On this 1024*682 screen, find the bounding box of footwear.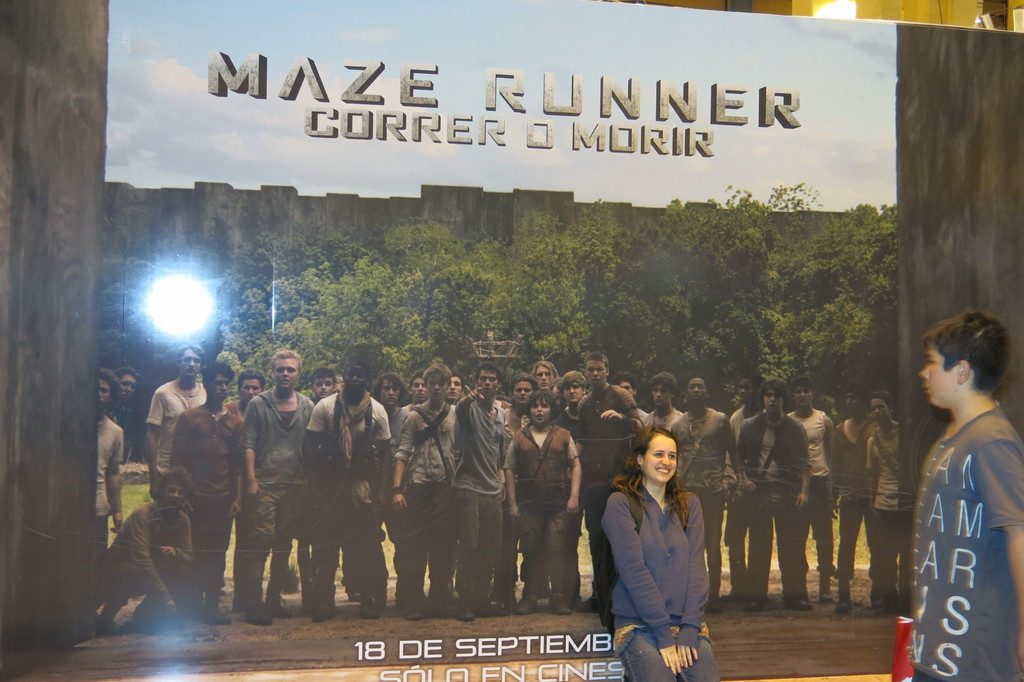
Bounding box: <bbox>476, 604, 507, 617</bbox>.
